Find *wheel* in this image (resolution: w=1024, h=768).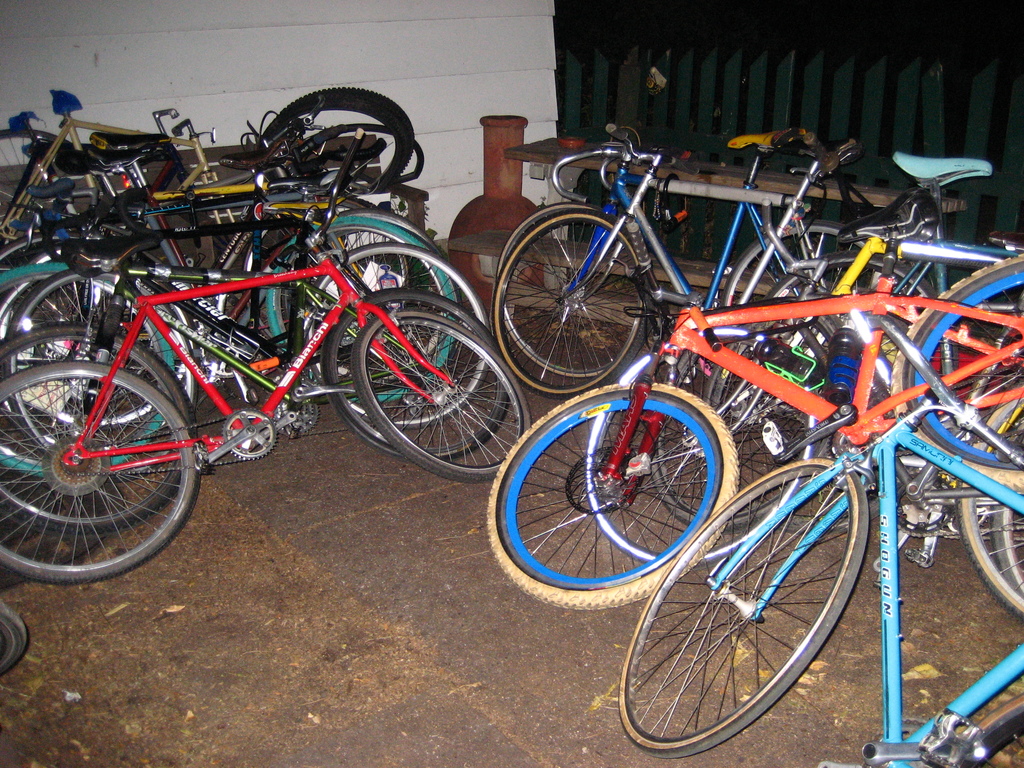
bbox(26, 346, 183, 570).
